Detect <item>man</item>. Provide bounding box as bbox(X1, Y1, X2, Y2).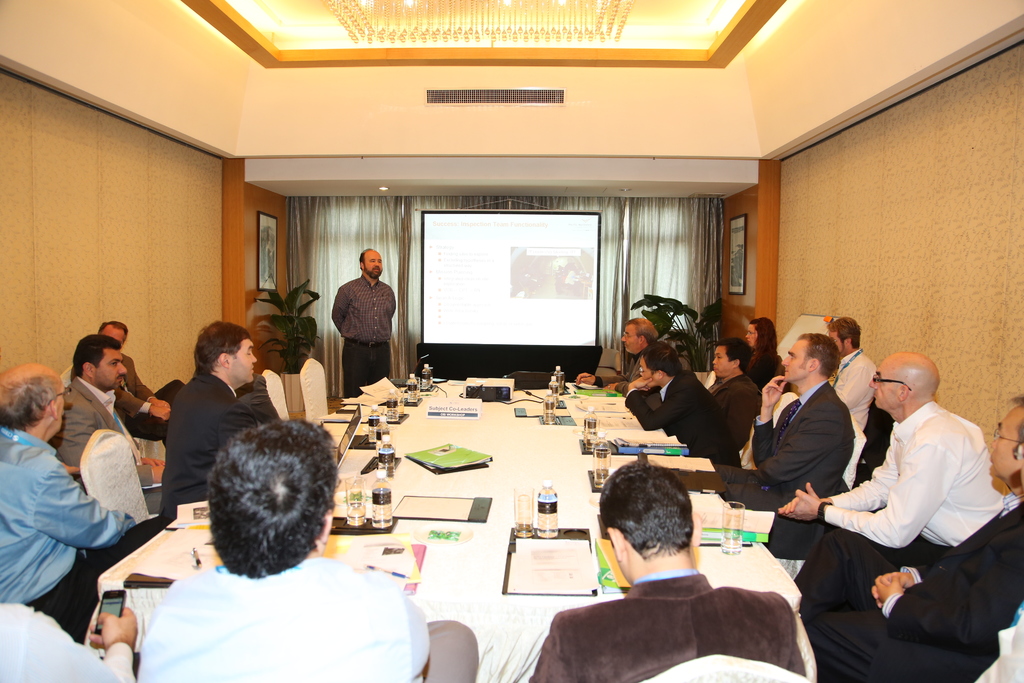
bbox(832, 318, 876, 434).
